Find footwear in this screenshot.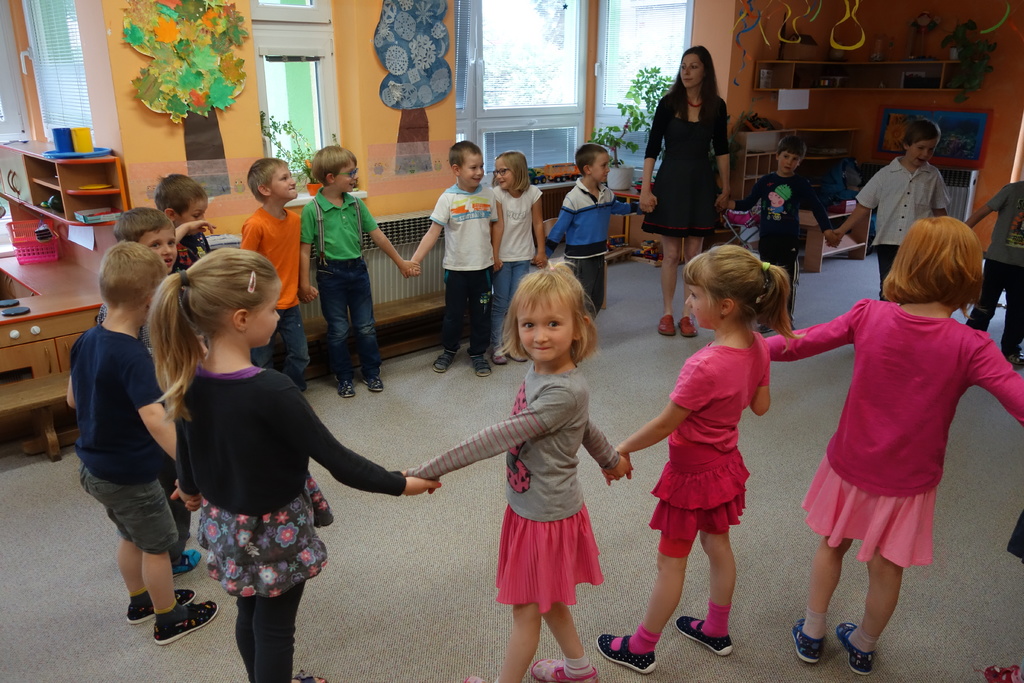
The bounding box for footwear is l=673, t=614, r=733, b=655.
